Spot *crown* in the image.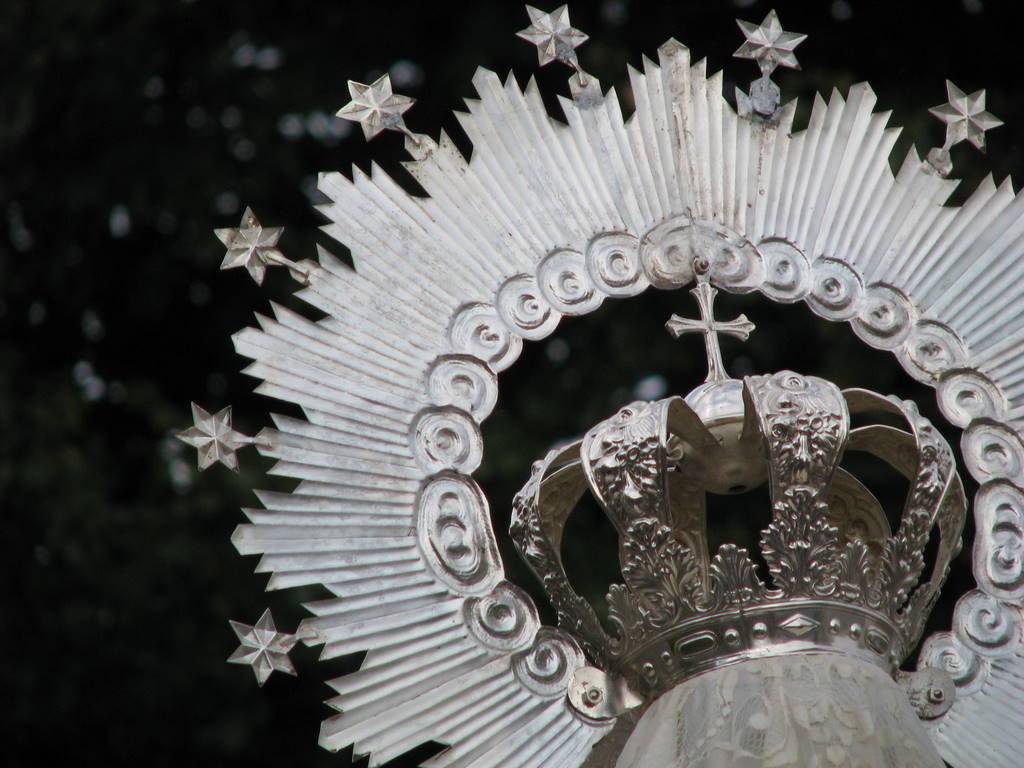
*crown* found at {"left": 503, "top": 279, "right": 971, "bottom": 707}.
